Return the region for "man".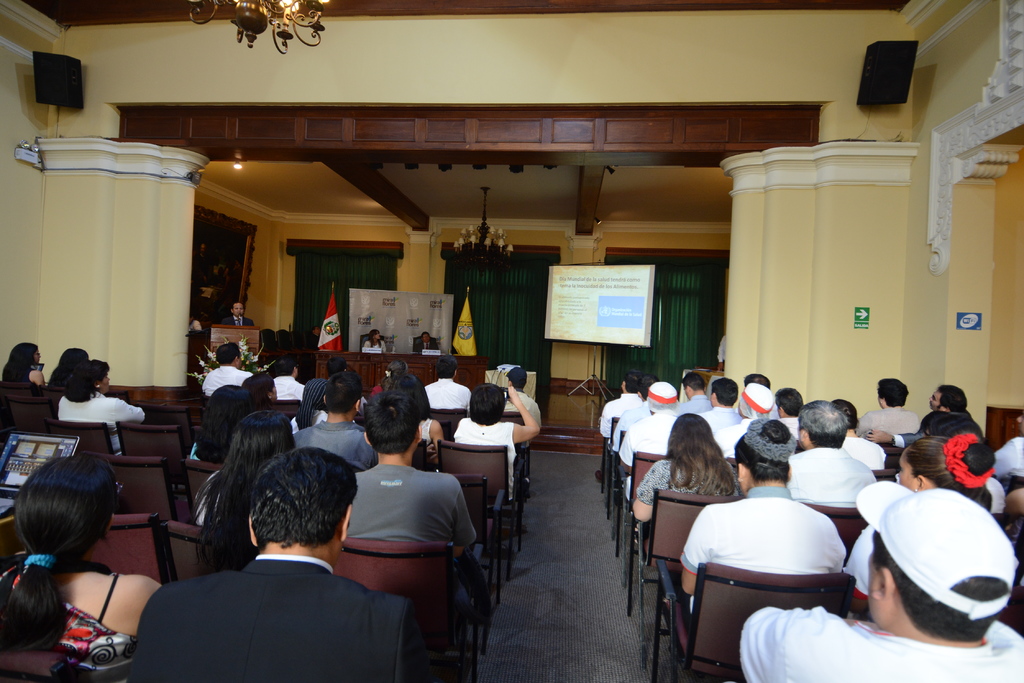
<region>870, 385, 979, 444</region>.
